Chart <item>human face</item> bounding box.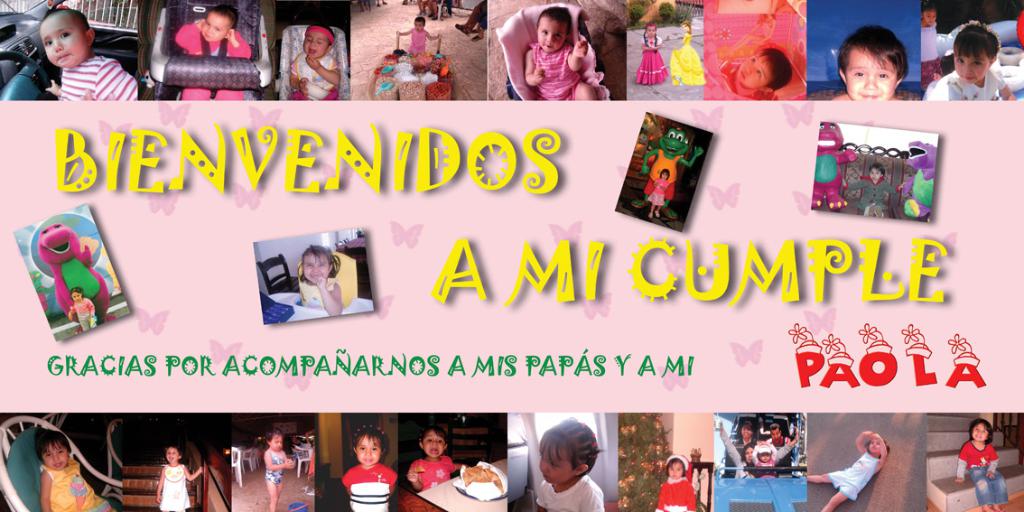
Charted: bbox(201, 14, 232, 44).
